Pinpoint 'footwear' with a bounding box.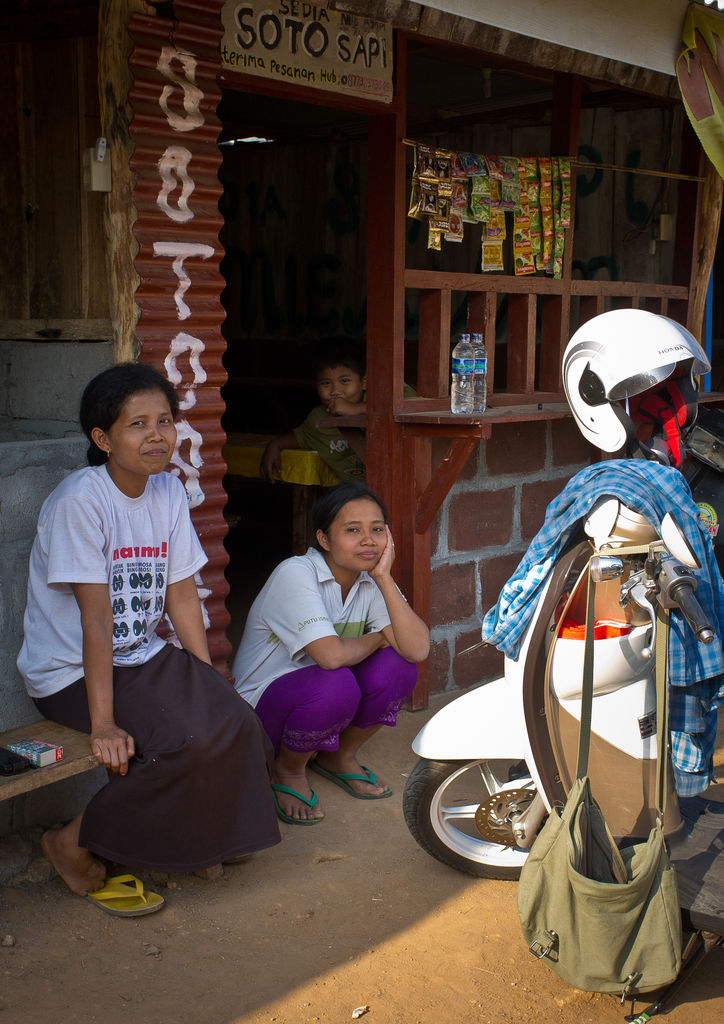
locate(266, 771, 331, 822).
